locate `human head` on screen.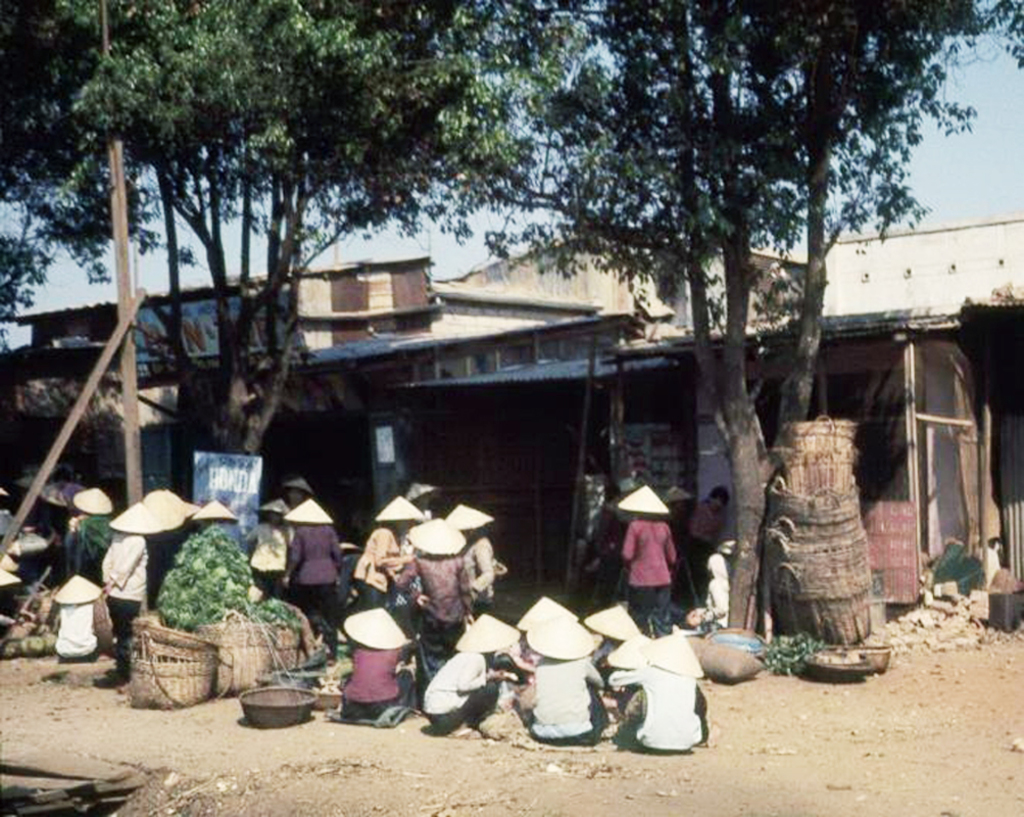
On screen at BBox(0, 565, 19, 596).
